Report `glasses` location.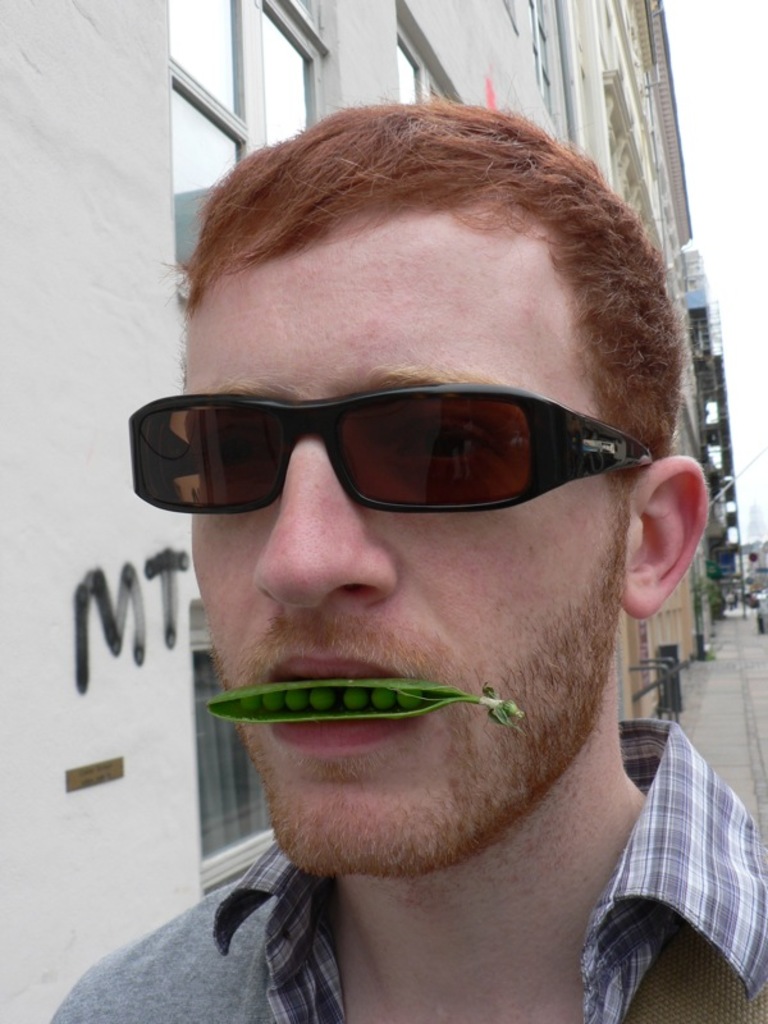
Report: rect(110, 355, 689, 577).
